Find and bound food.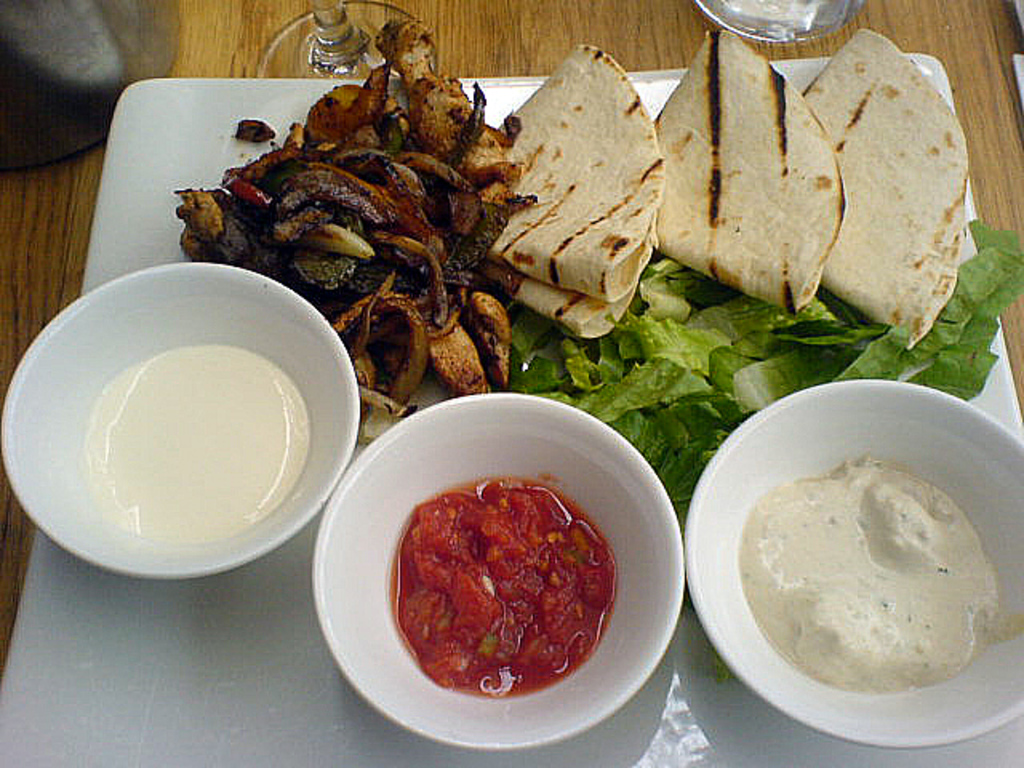
Bound: rect(656, 29, 846, 312).
